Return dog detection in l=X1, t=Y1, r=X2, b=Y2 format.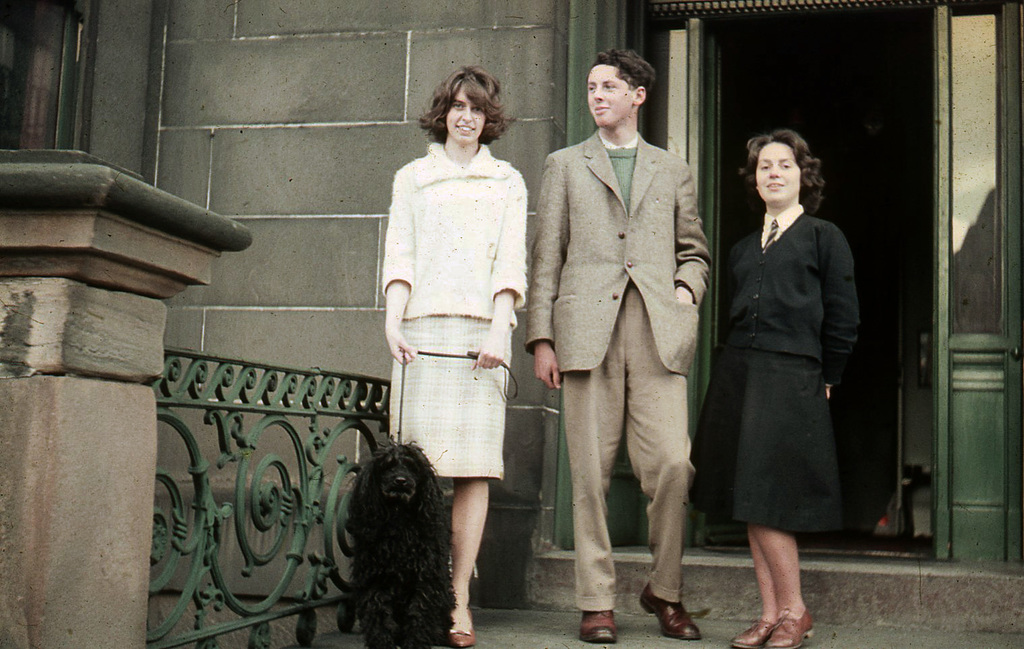
l=350, t=434, r=456, b=648.
